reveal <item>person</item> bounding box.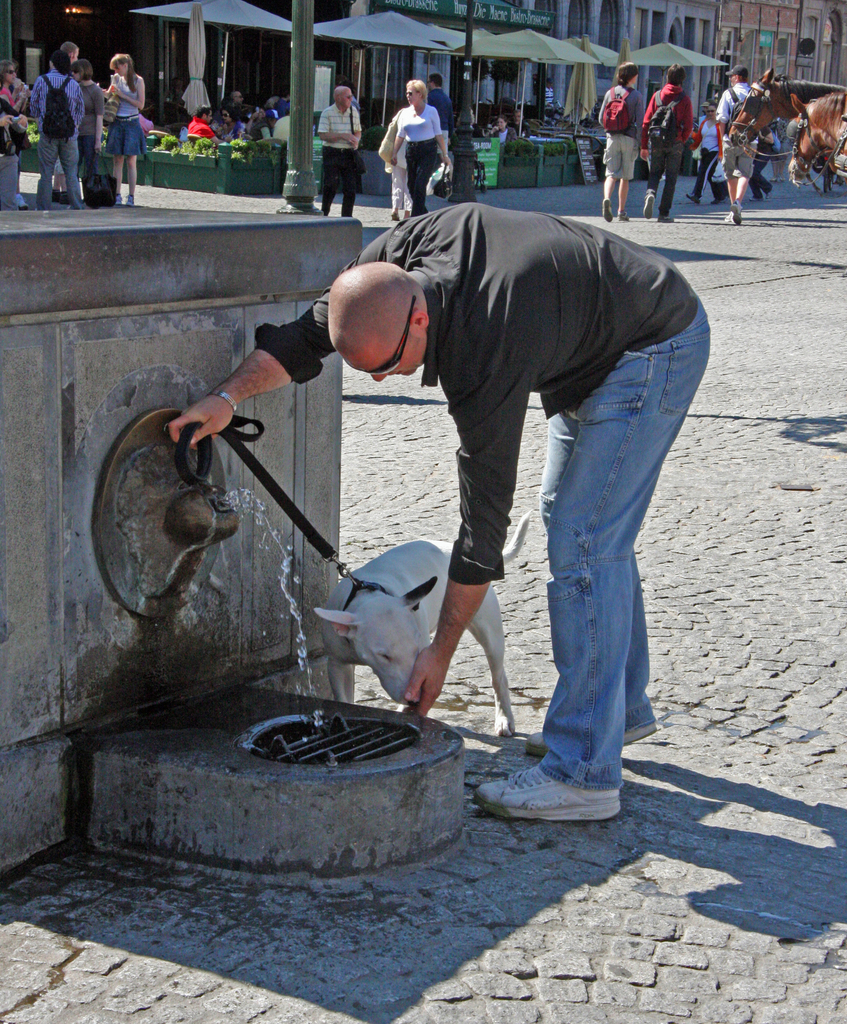
Revealed: {"left": 426, "top": 76, "right": 449, "bottom": 140}.
